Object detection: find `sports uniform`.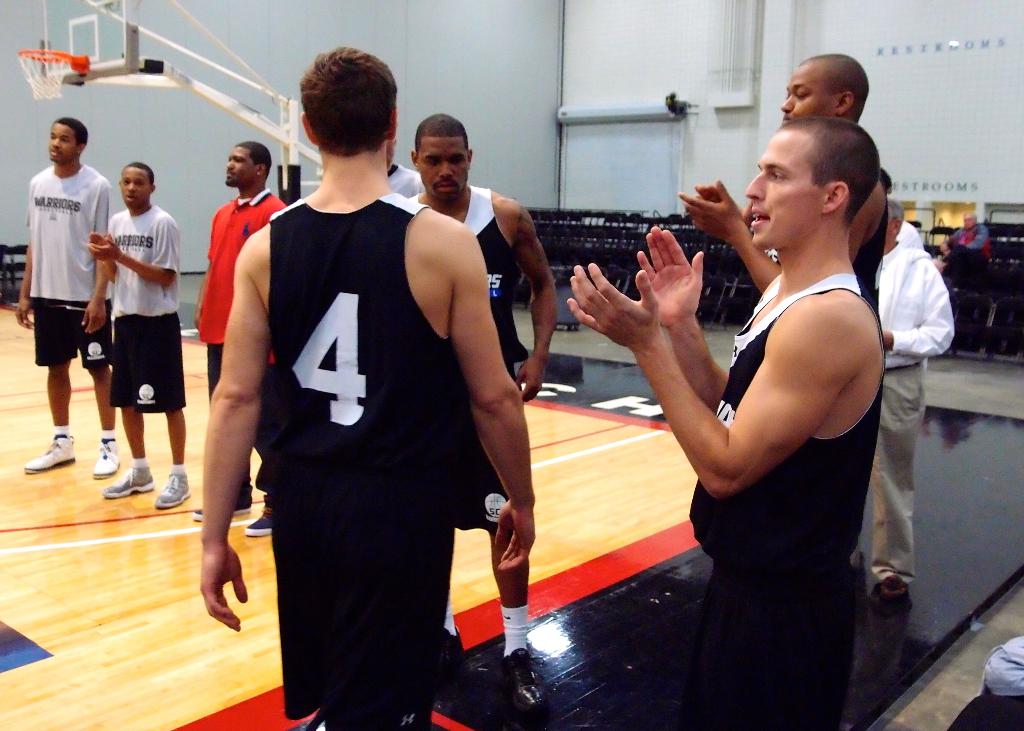
(x1=689, y1=271, x2=887, y2=730).
